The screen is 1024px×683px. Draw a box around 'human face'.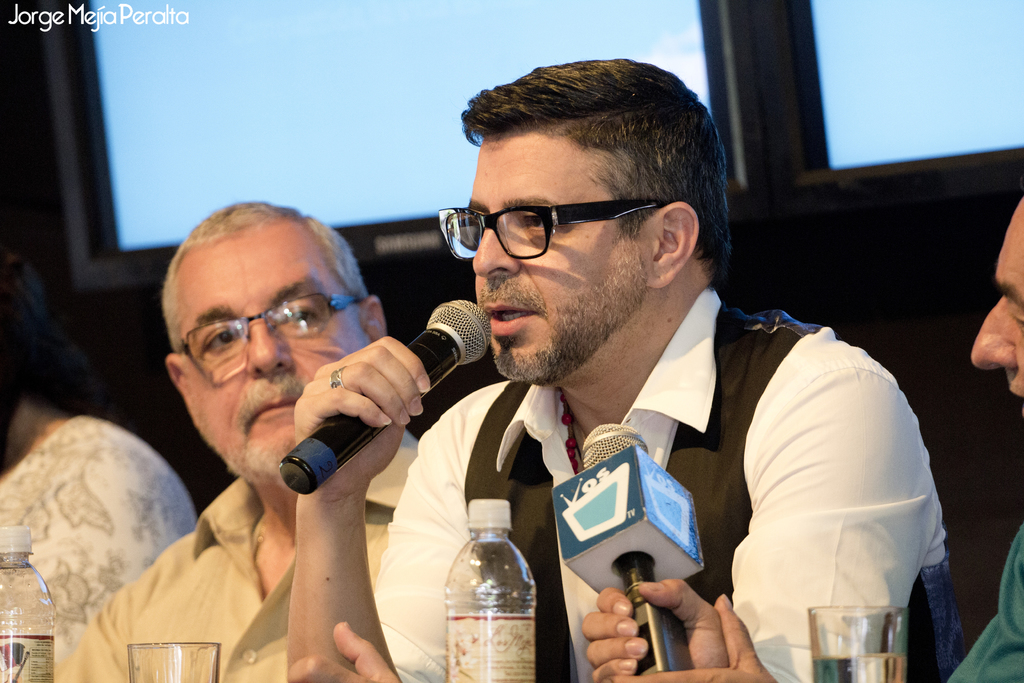
bbox=(972, 201, 1023, 427).
